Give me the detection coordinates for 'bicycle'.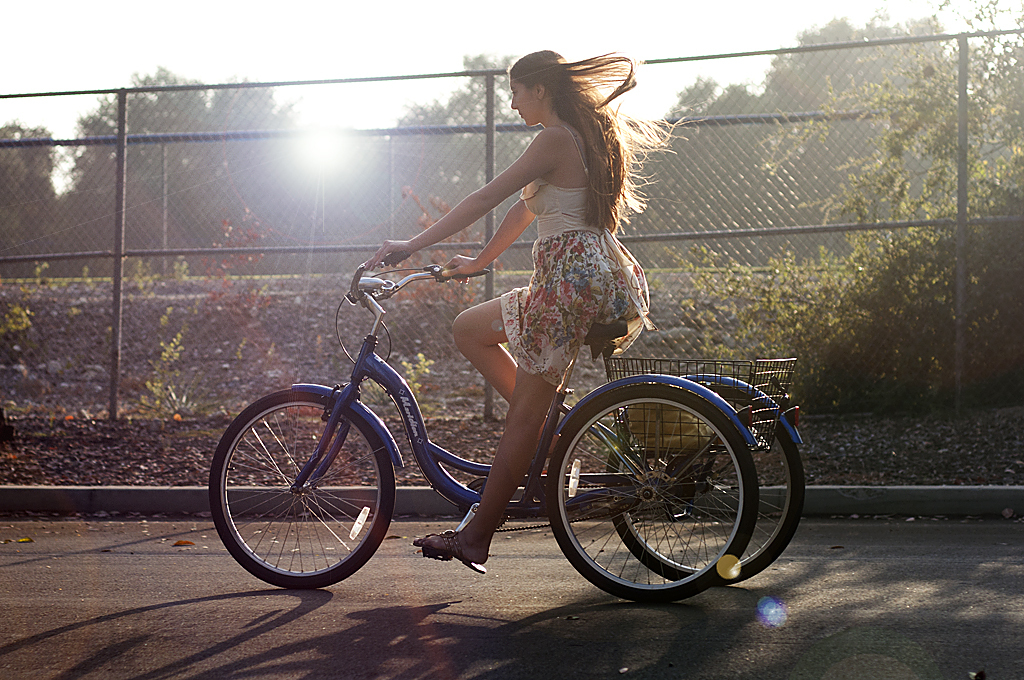
l=212, t=258, r=812, b=597.
